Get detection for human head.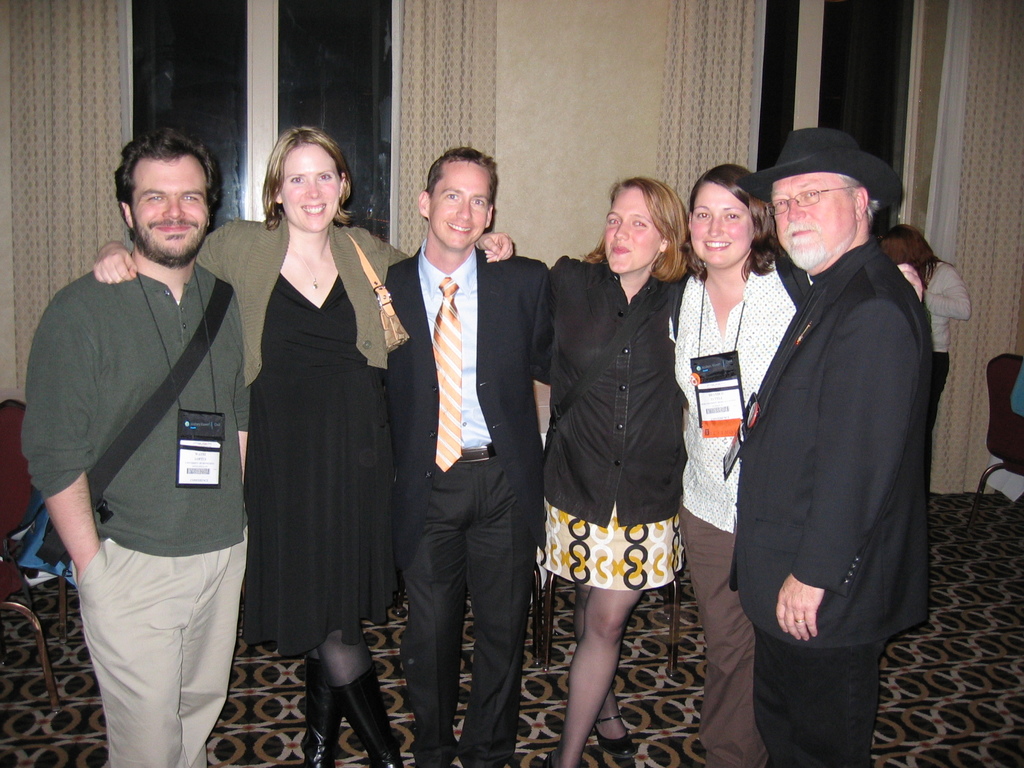
Detection: [760, 127, 871, 265].
